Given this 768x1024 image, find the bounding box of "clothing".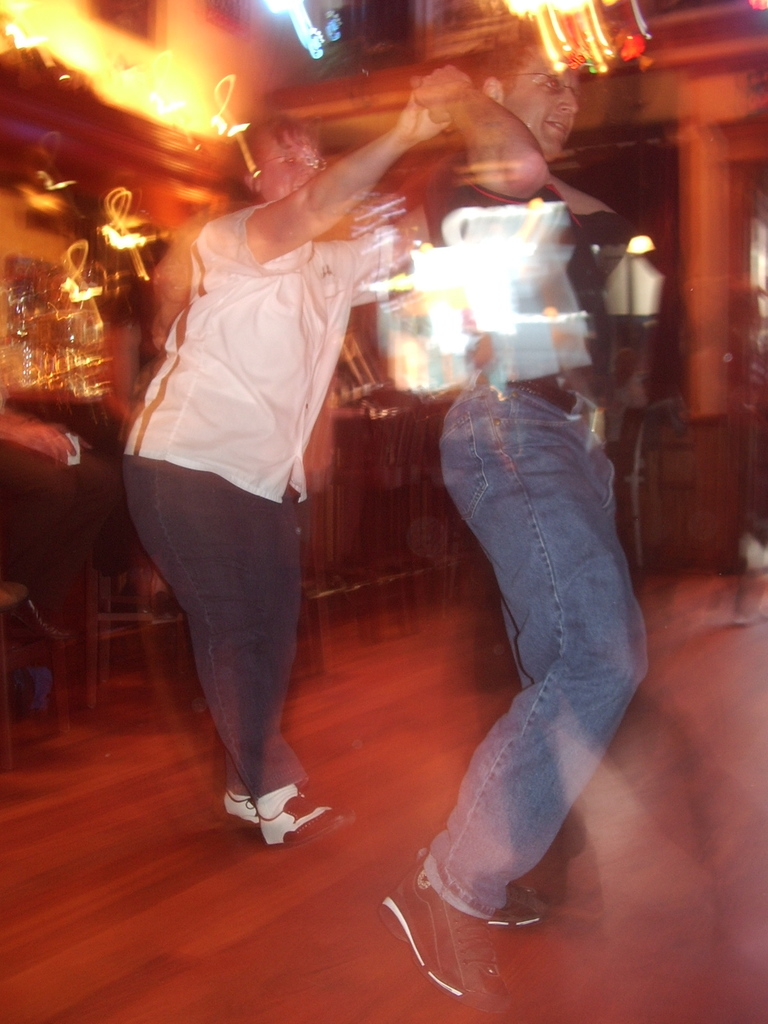
[left=104, top=194, right=428, bottom=799].
